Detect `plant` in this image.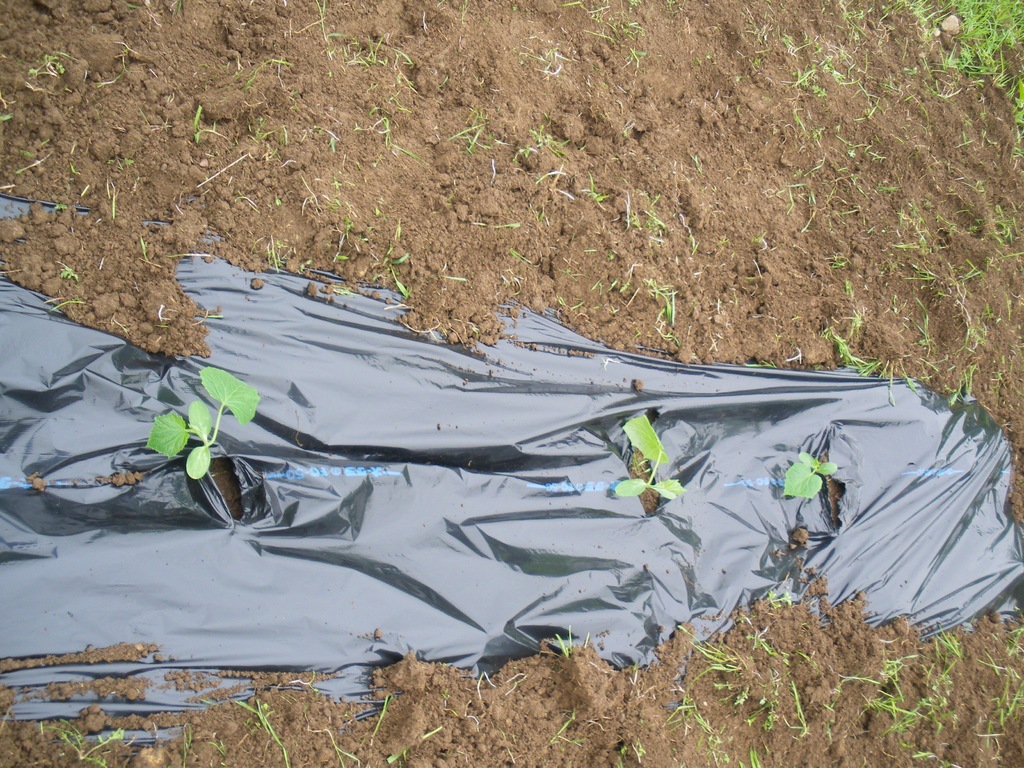
Detection: bbox=[953, 127, 970, 147].
